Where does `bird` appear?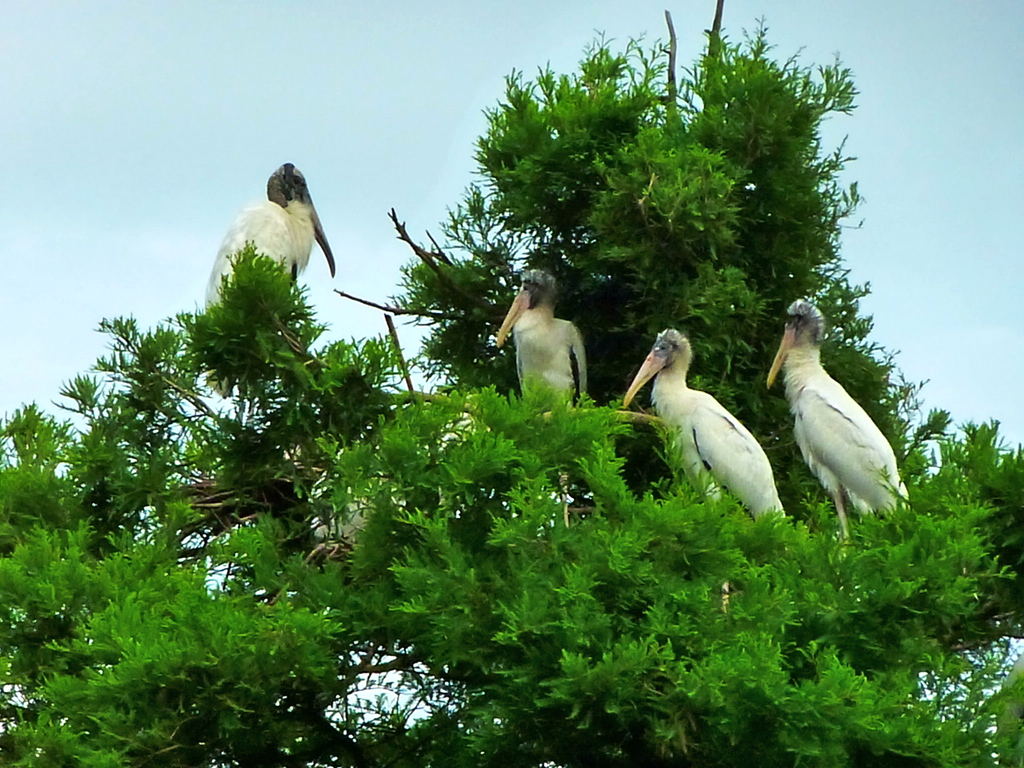
Appears at <box>632,333,778,541</box>.
